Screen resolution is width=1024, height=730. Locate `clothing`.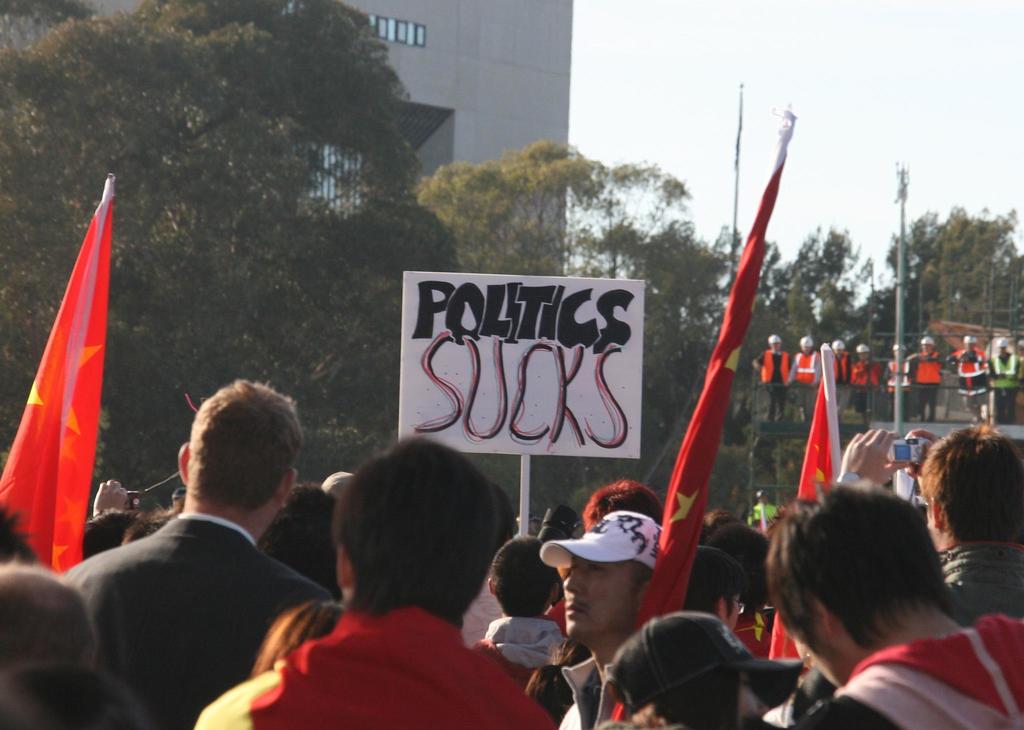
Rect(68, 508, 329, 729).
